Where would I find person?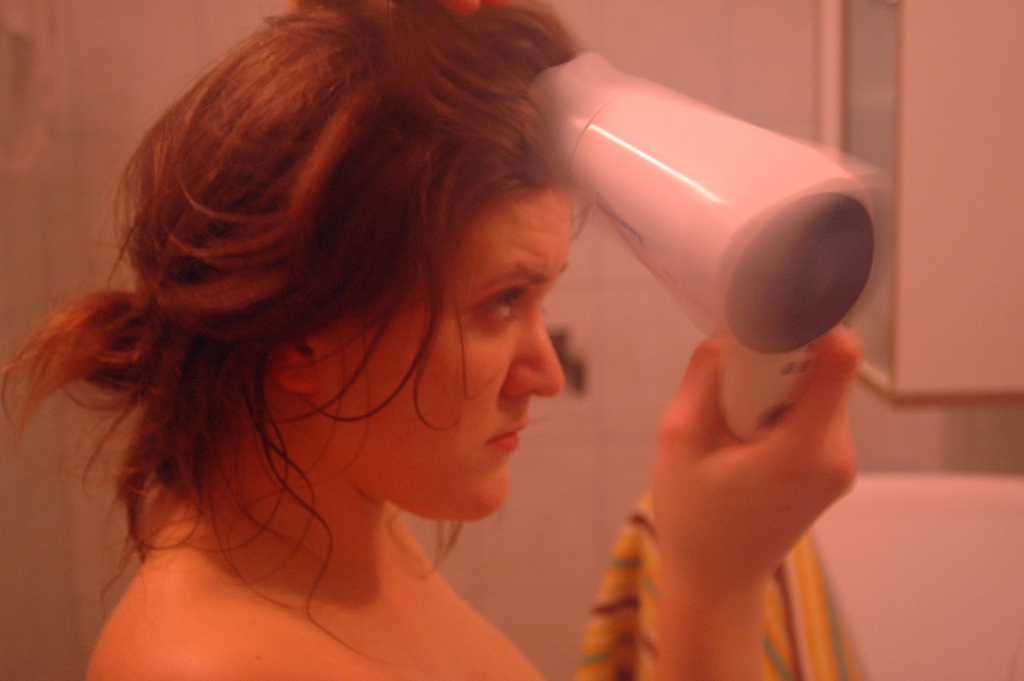
At BBox(0, 0, 812, 680).
